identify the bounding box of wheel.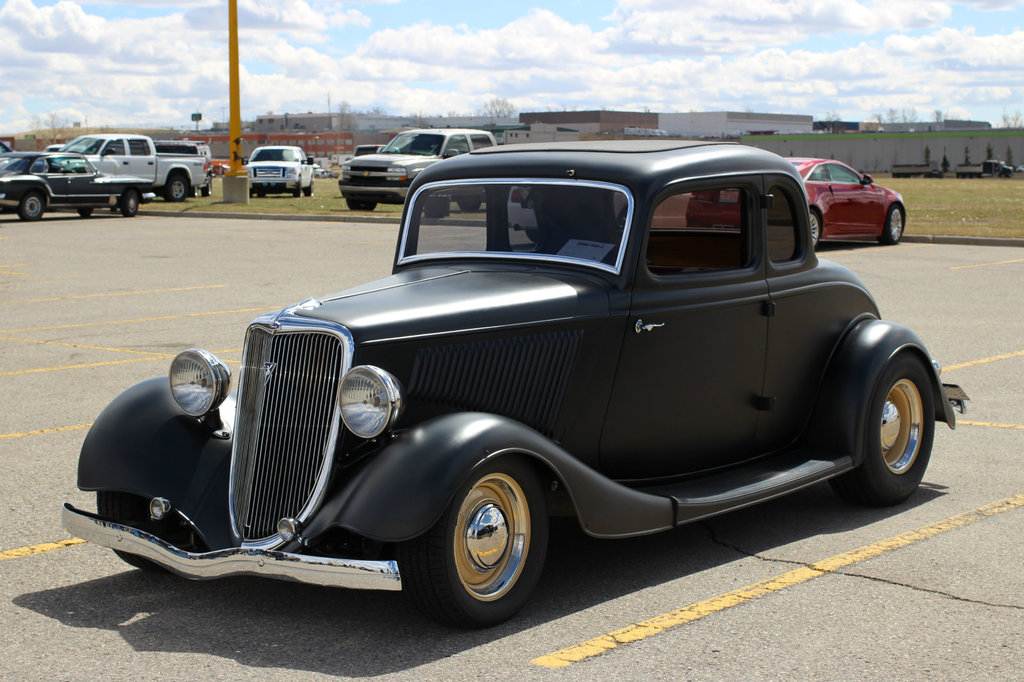
select_region(306, 176, 315, 194).
